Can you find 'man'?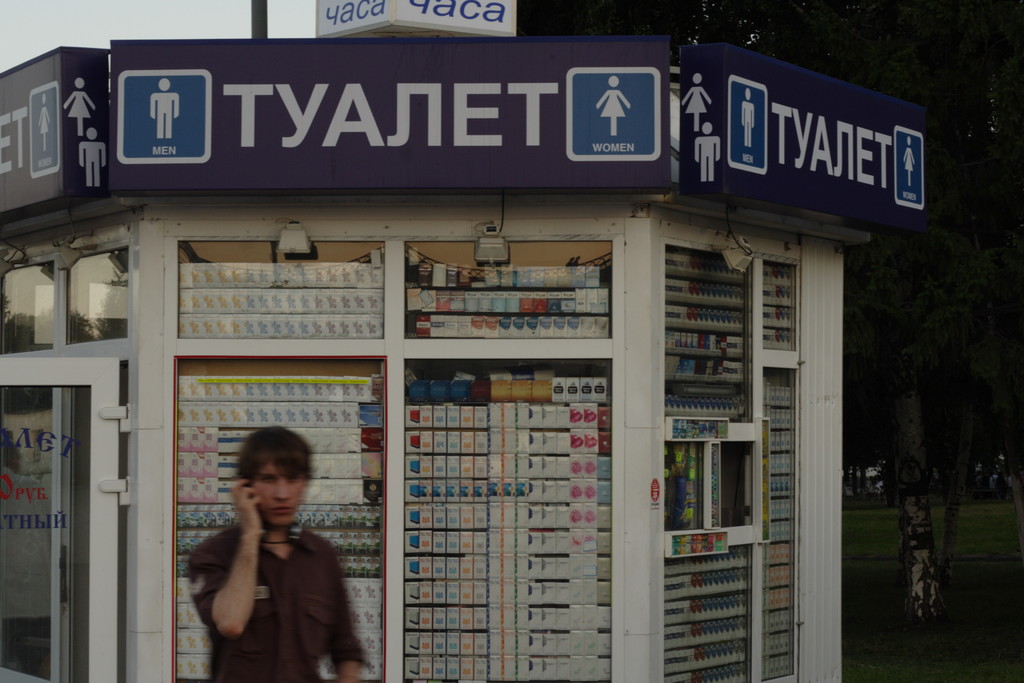
Yes, bounding box: Rect(179, 435, 358, 667).
